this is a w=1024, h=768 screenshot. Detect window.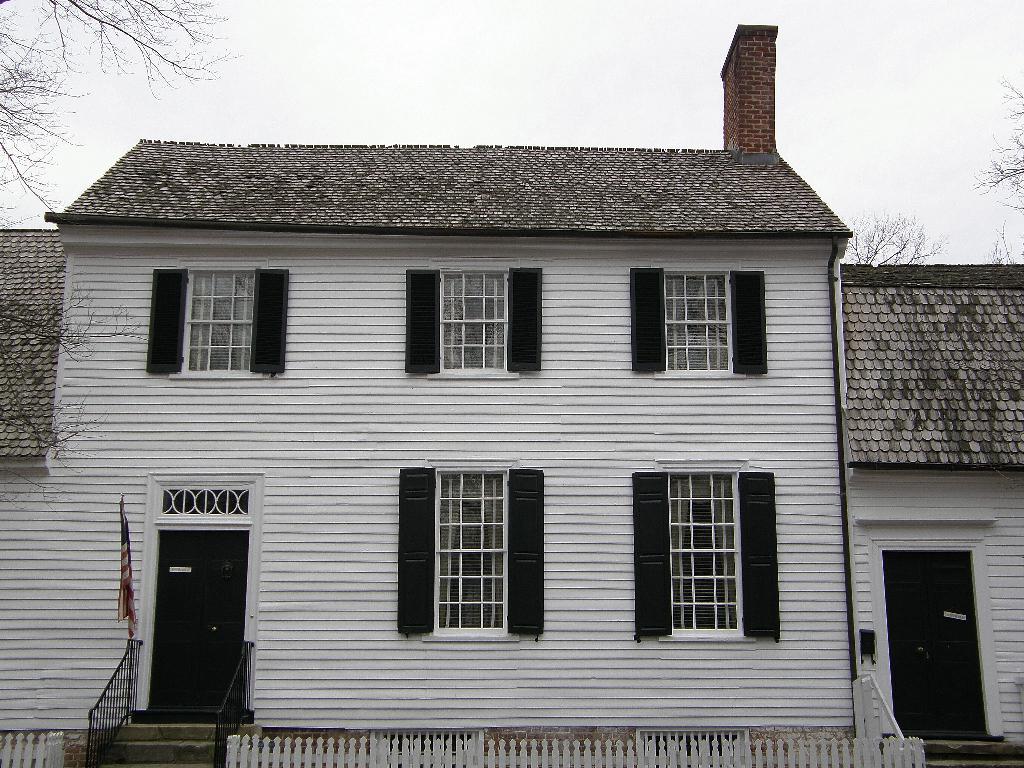
rect(628, 266, 769, 373).
